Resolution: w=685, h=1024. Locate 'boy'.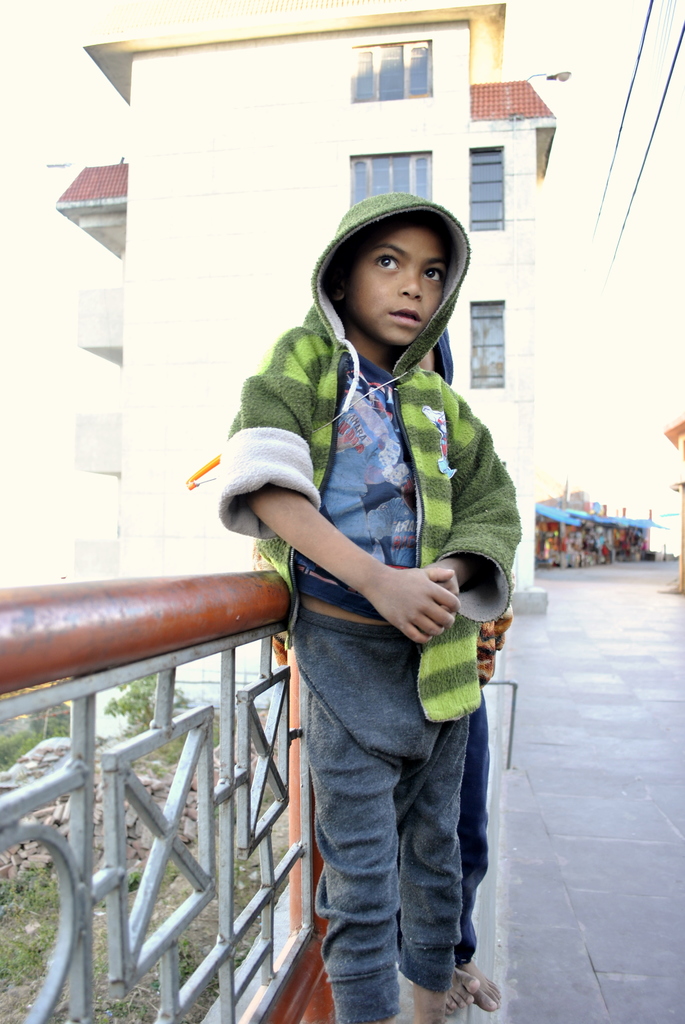
(208, 196, 521, 1023).
